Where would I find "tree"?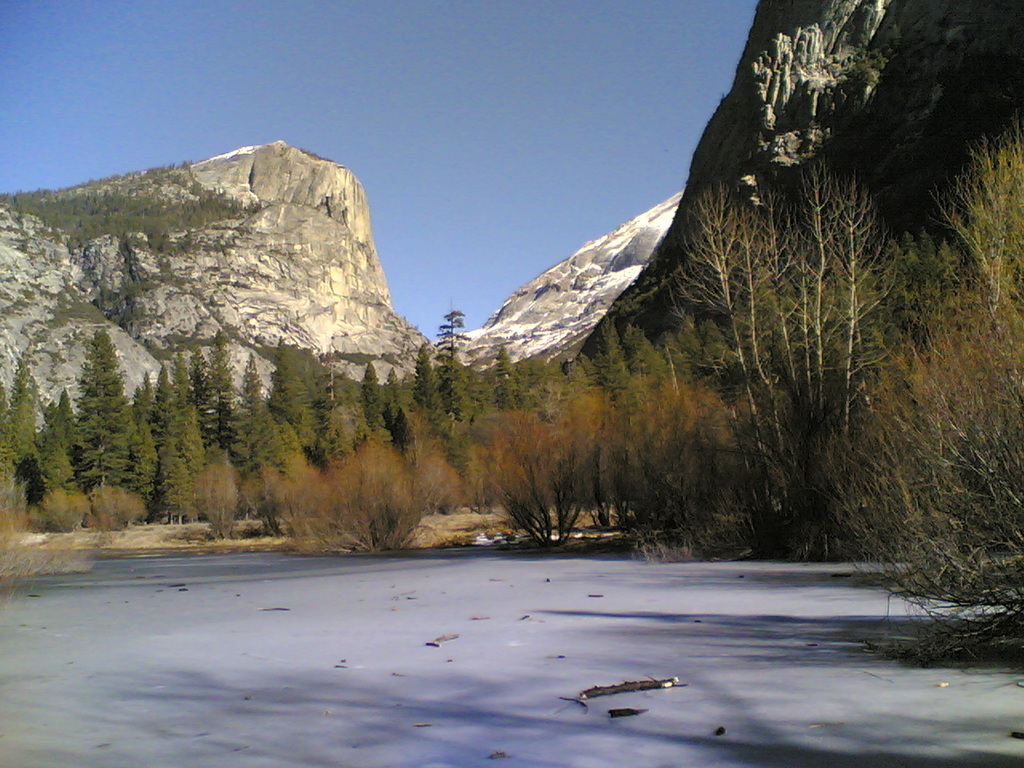
At 770, 134, 900, 426.
